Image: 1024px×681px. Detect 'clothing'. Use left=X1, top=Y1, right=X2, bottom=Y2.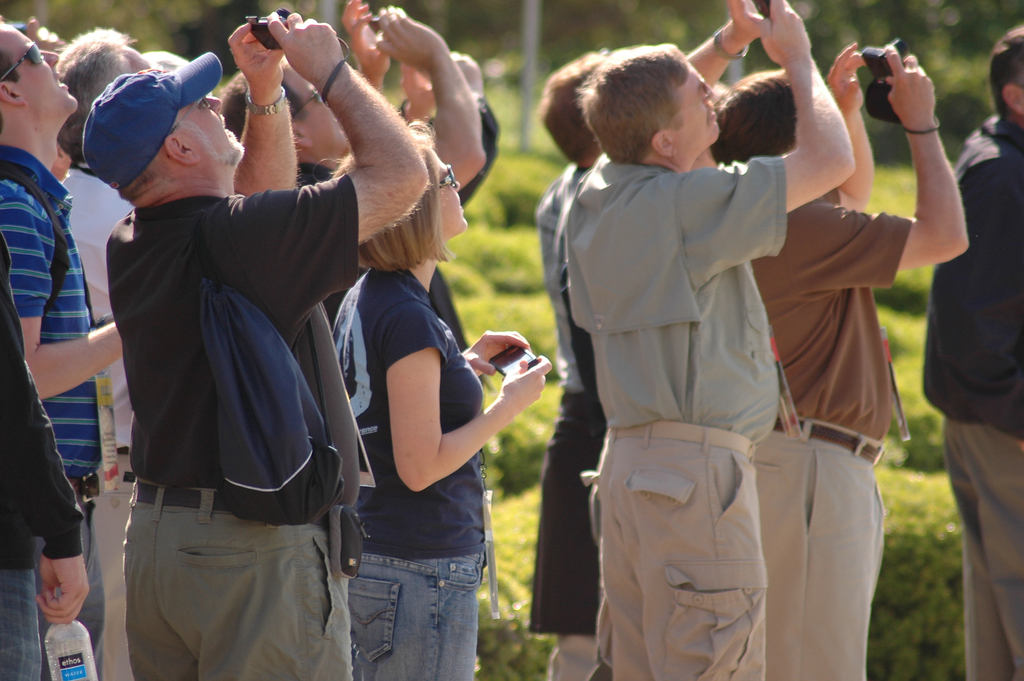
left=522, top=159, right=602, bottom=680.
